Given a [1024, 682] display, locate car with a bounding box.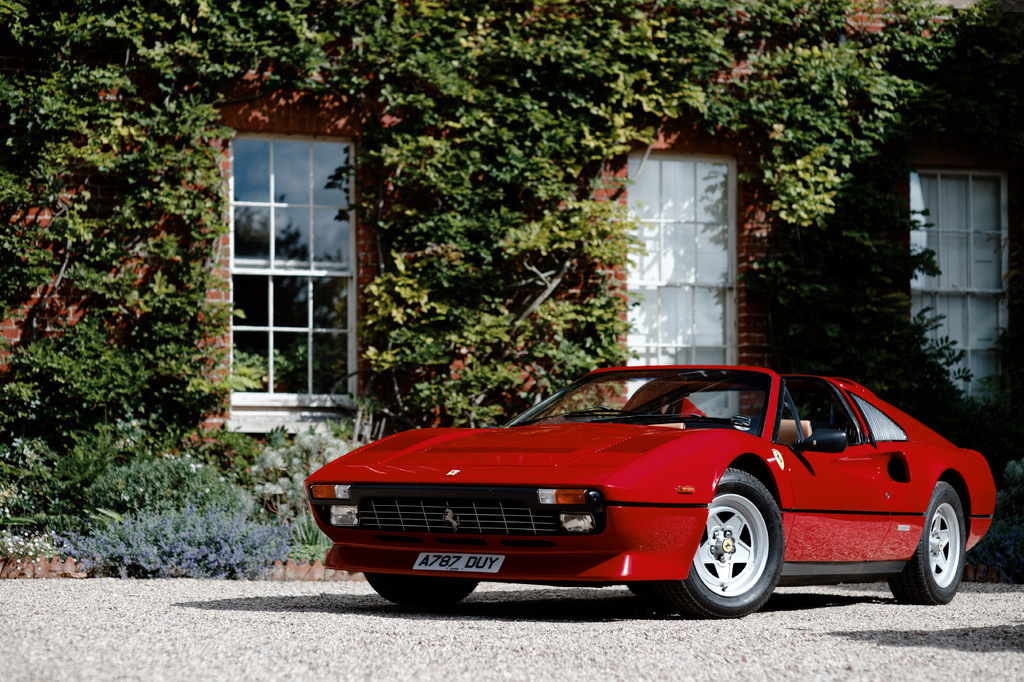
Located: [left=298, top=364, right=1009, bottom=619].
